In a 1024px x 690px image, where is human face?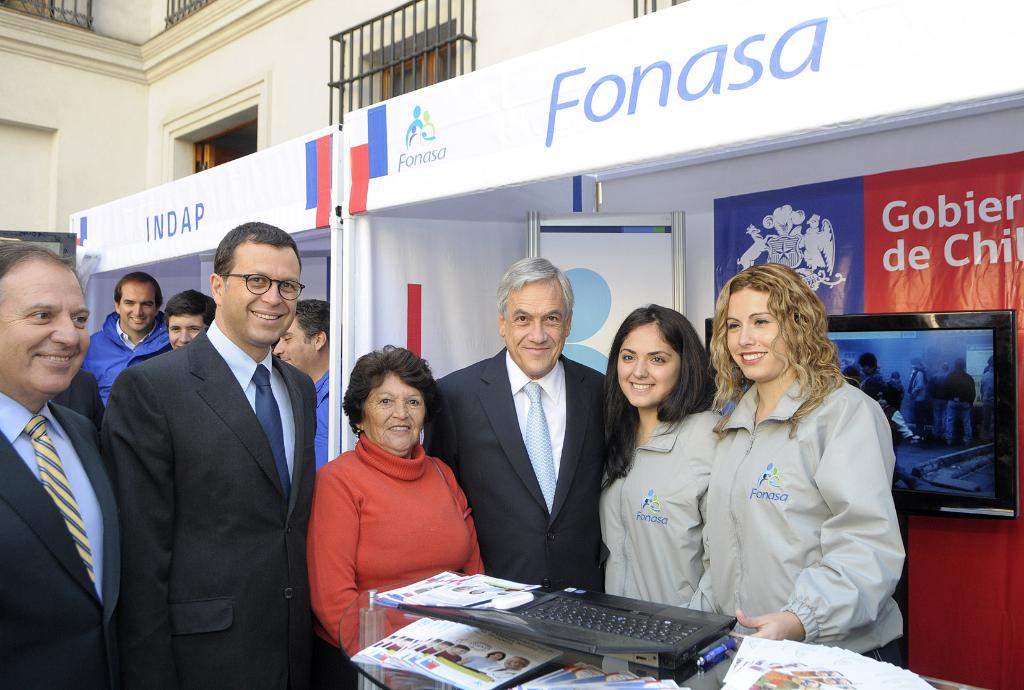
select_region(273, 318, 315, 371).
